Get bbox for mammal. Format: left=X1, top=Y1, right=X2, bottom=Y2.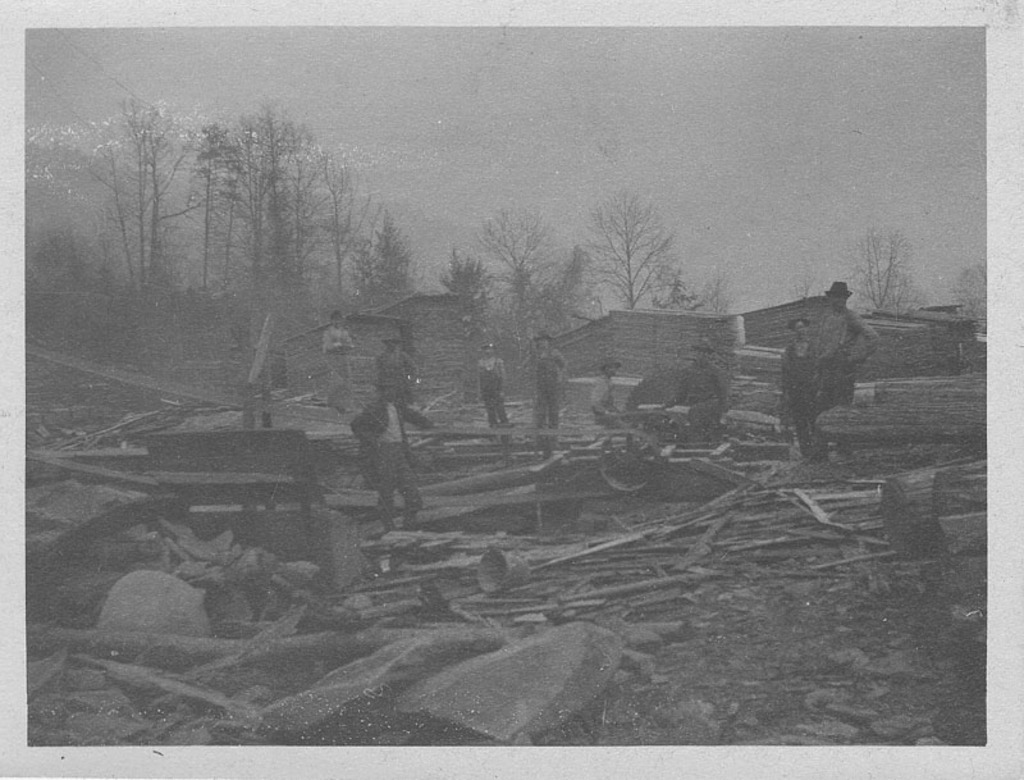
left=817, top=273, right=878, bottom=419.
